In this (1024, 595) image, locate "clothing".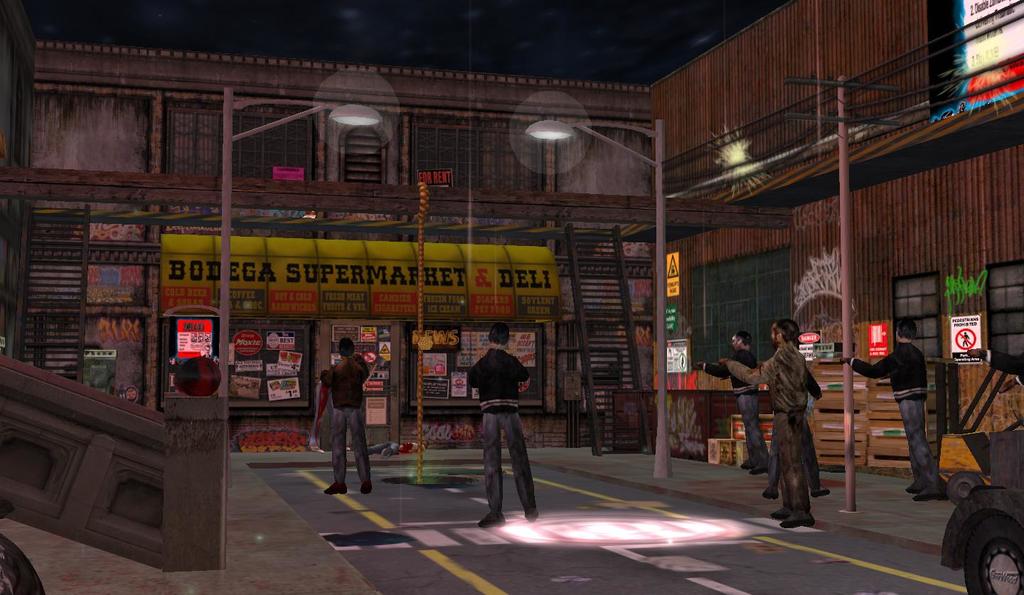
Bounding box: box(312, 340, 370, 482).
